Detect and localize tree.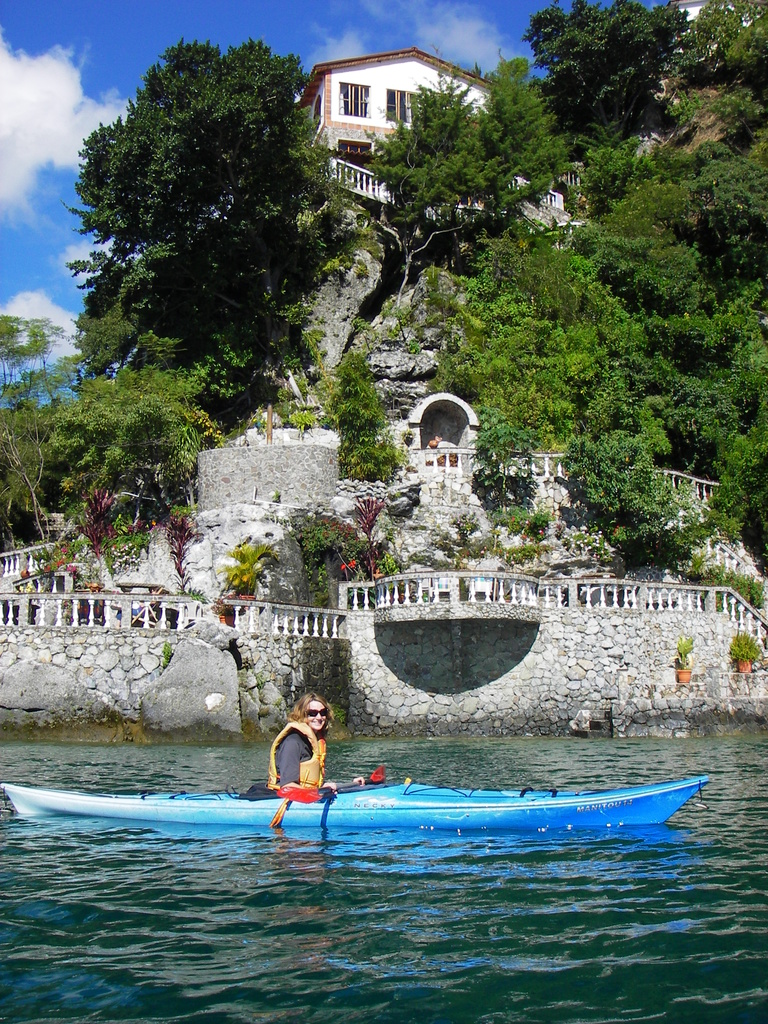
Localized at [left=323, top=346, right=398, bottom=488].
